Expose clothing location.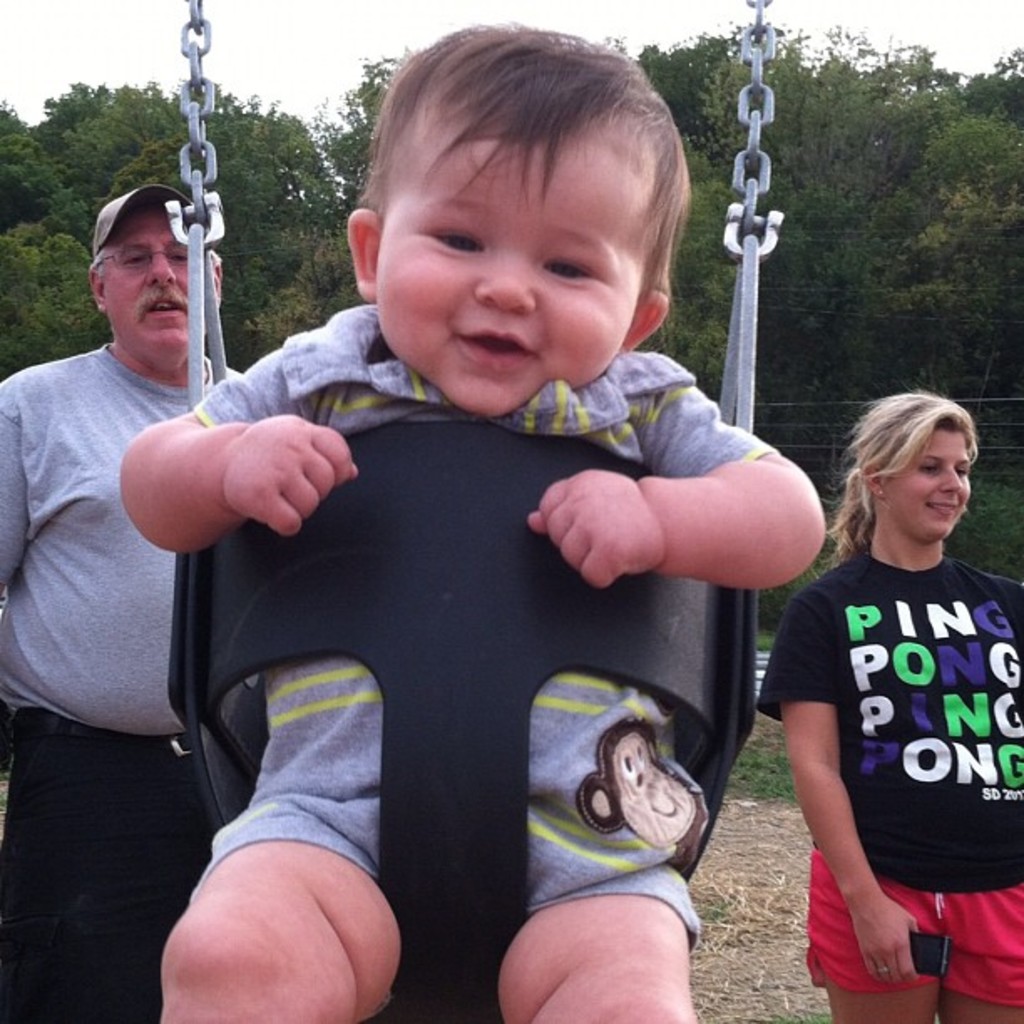
Exposed at 0,338,278,1022.
